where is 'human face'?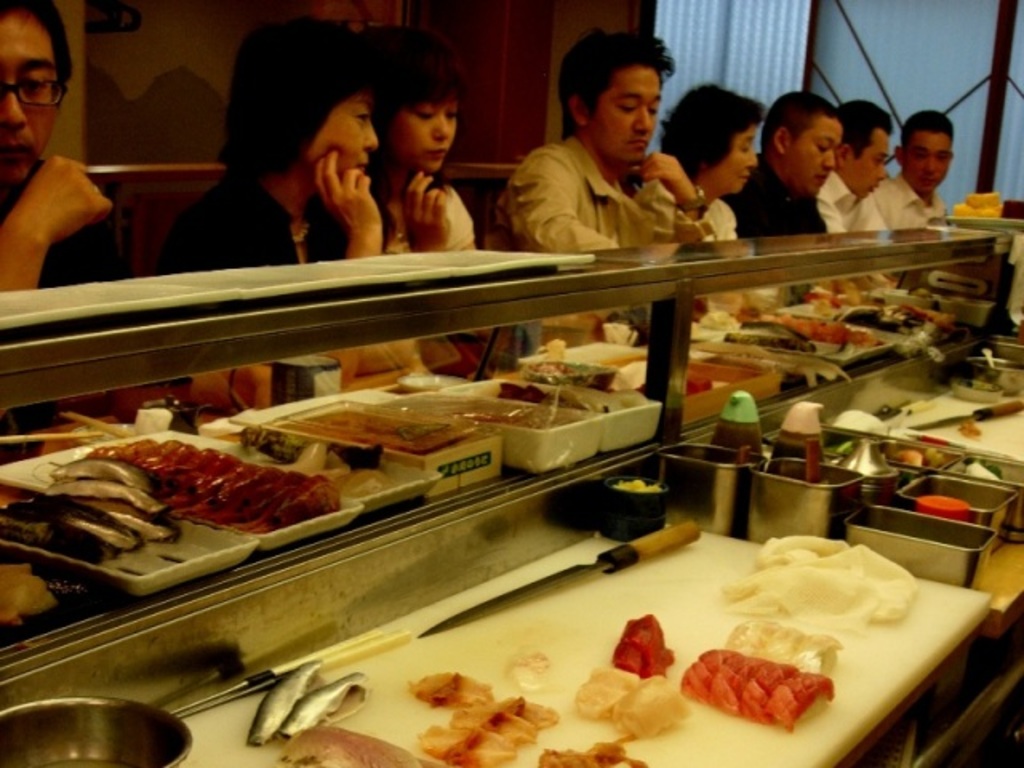
left=848, top=130, right=885, bottom=198.
